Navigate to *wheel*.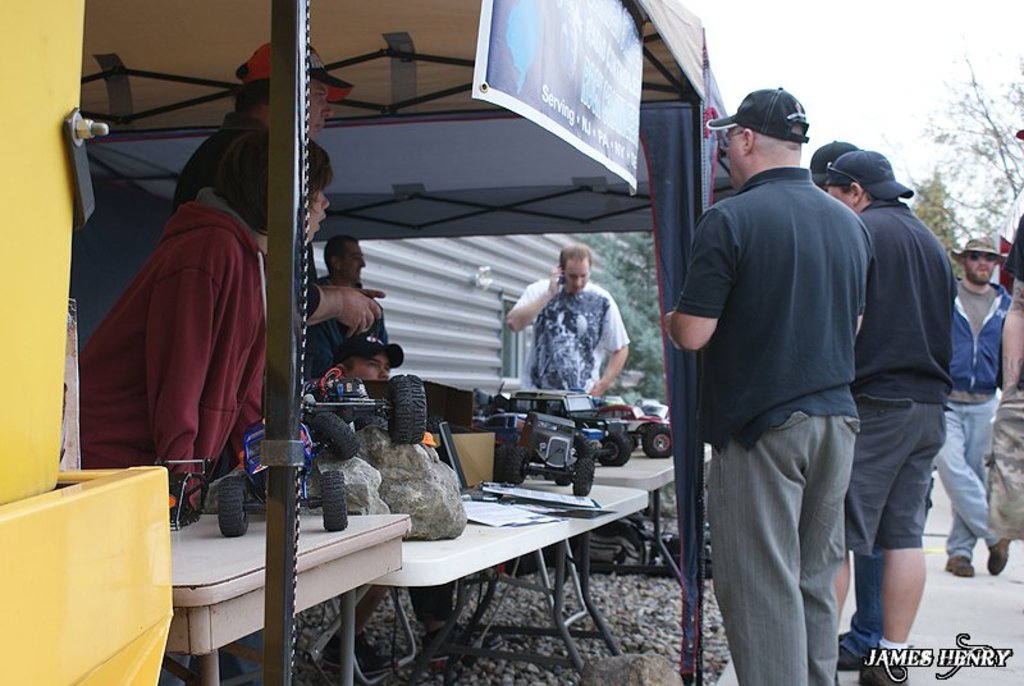
Navigation target: bbox=[323, 472, 343, 532].
